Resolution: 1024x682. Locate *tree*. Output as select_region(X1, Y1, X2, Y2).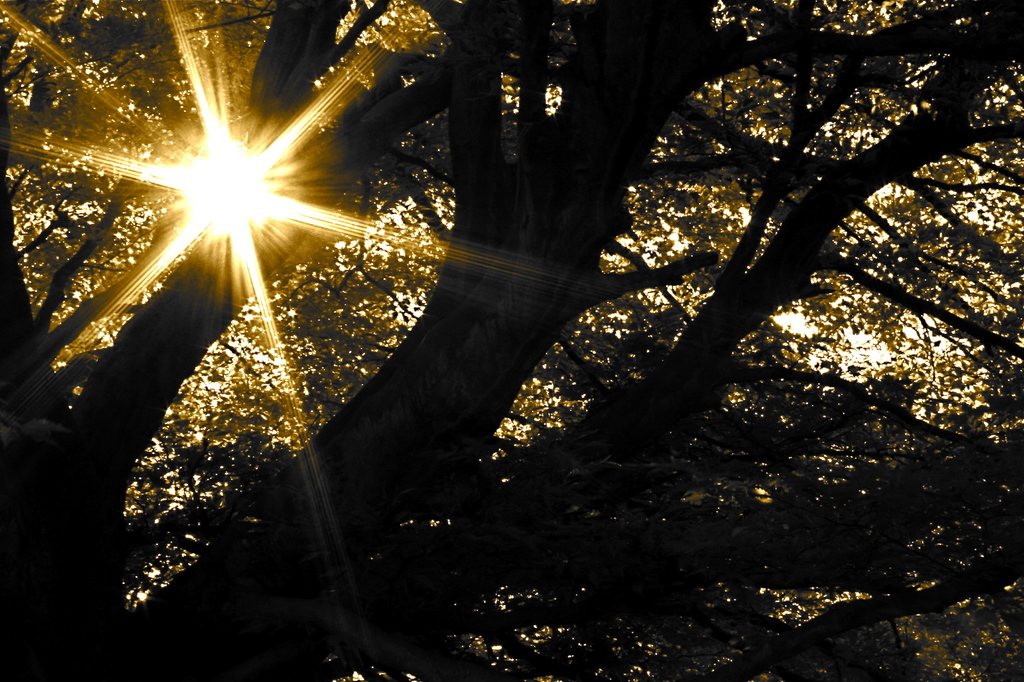
select_region(470, 161, 1023, 681).
